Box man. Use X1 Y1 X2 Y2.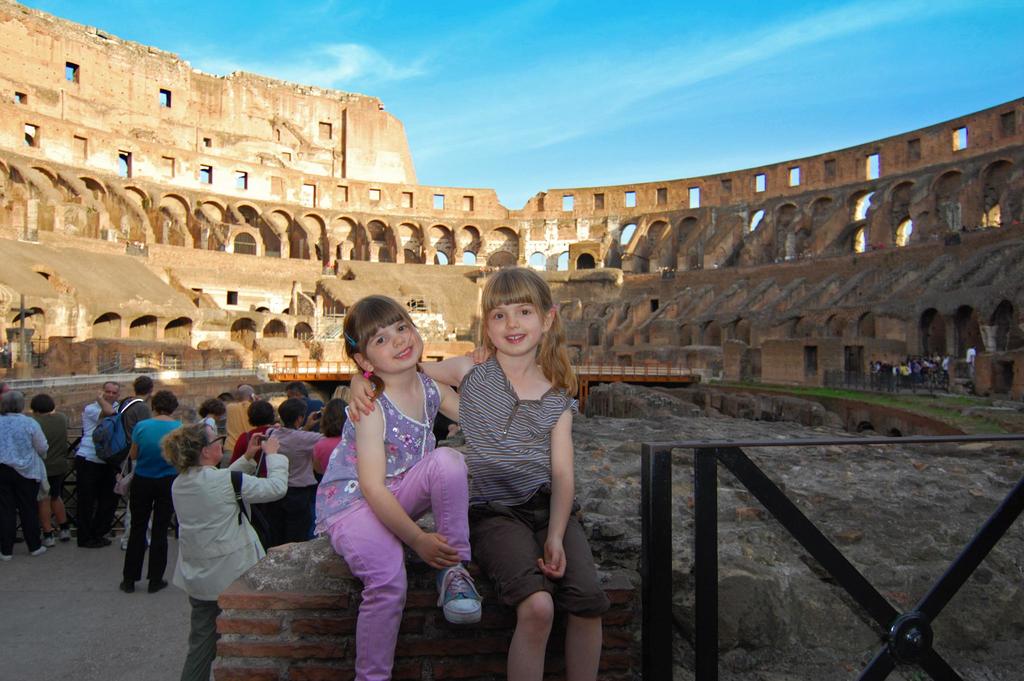
64 376 118 551.
